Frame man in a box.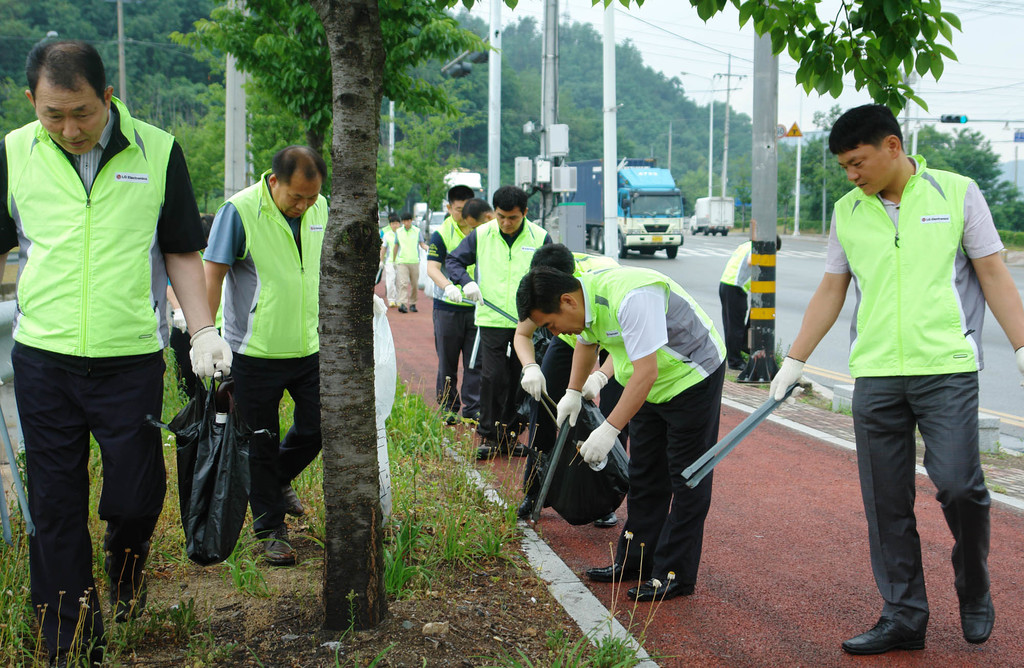
<bbox>425, 184, 481, 427</bbox>.
